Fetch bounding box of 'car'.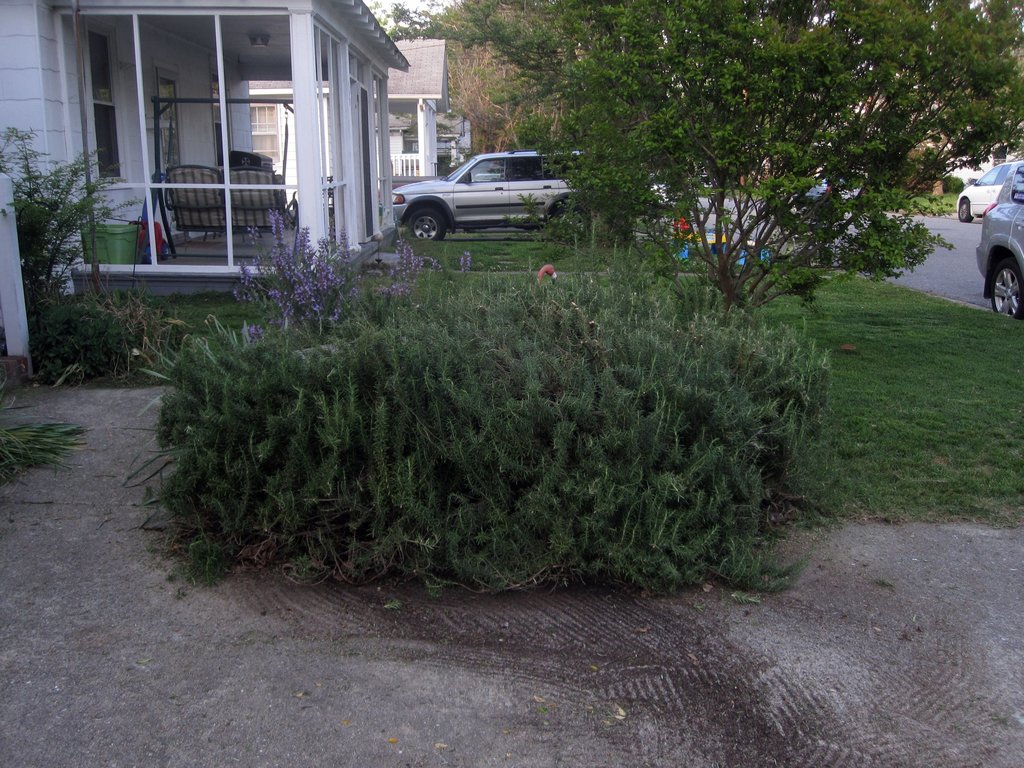
Bbox: 972/163/1023/317.
